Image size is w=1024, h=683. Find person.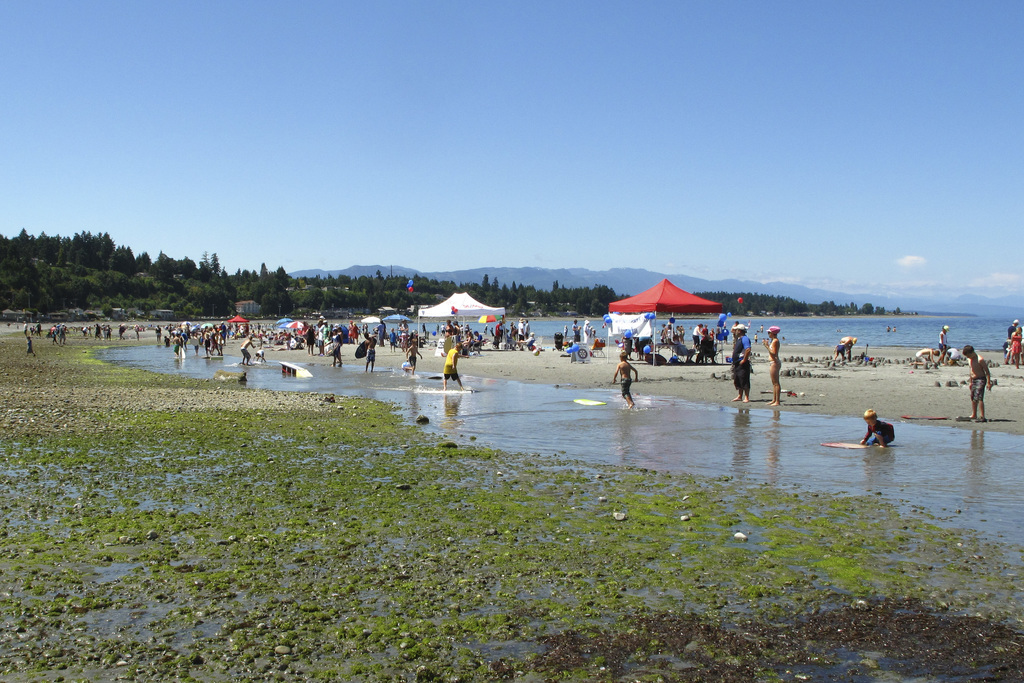
(left=727, top=322, right=749, bottom=401).
